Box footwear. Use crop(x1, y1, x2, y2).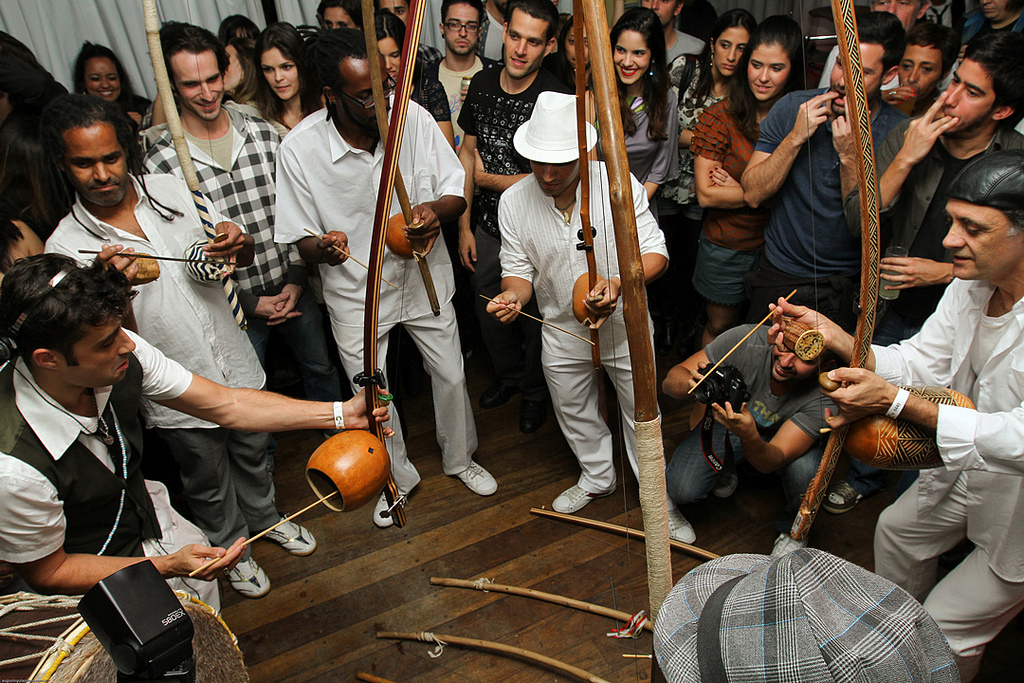
crop(715, 475, 752, 498).
